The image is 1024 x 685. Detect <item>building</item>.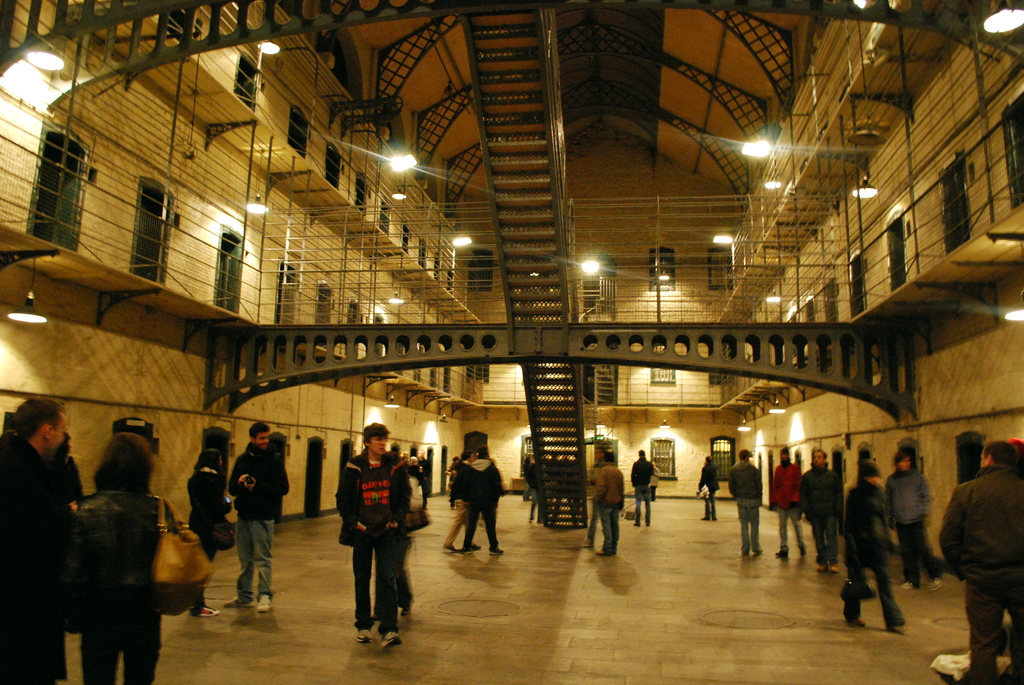
Detection: (0, 0, 1023, 684).
